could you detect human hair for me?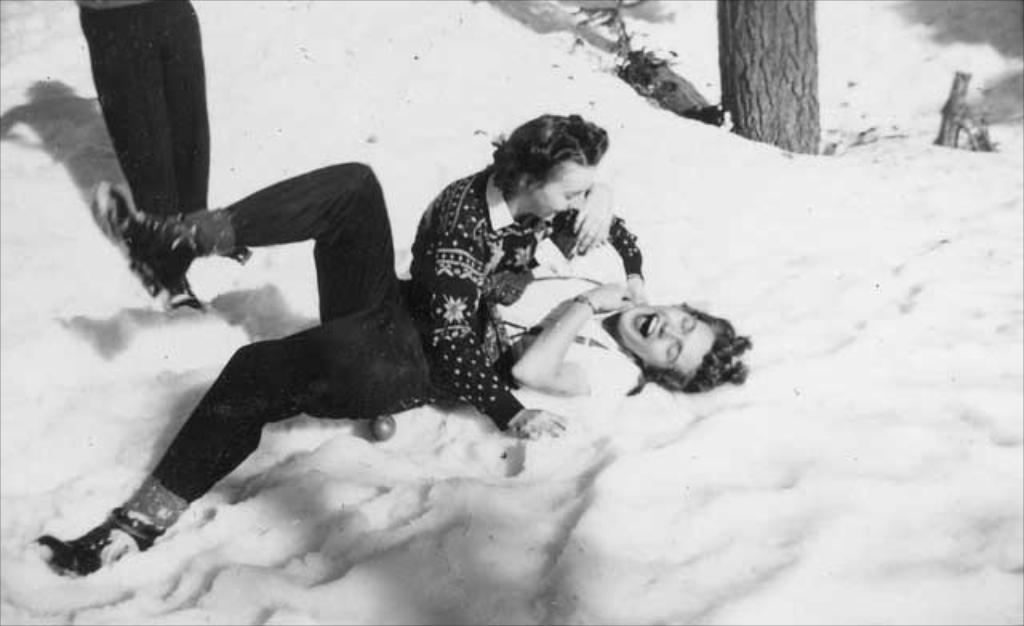
Detection result: rect(603, 296, 755, 410).
